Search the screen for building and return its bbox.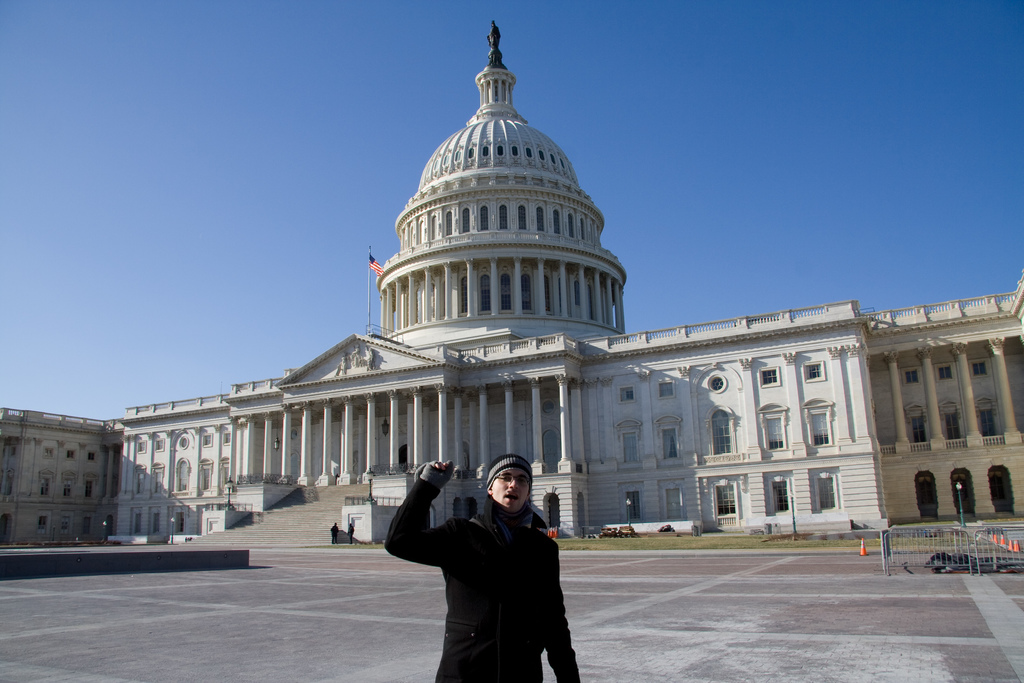
Found: [left=0, top=22, right=1023, bottom=548].
